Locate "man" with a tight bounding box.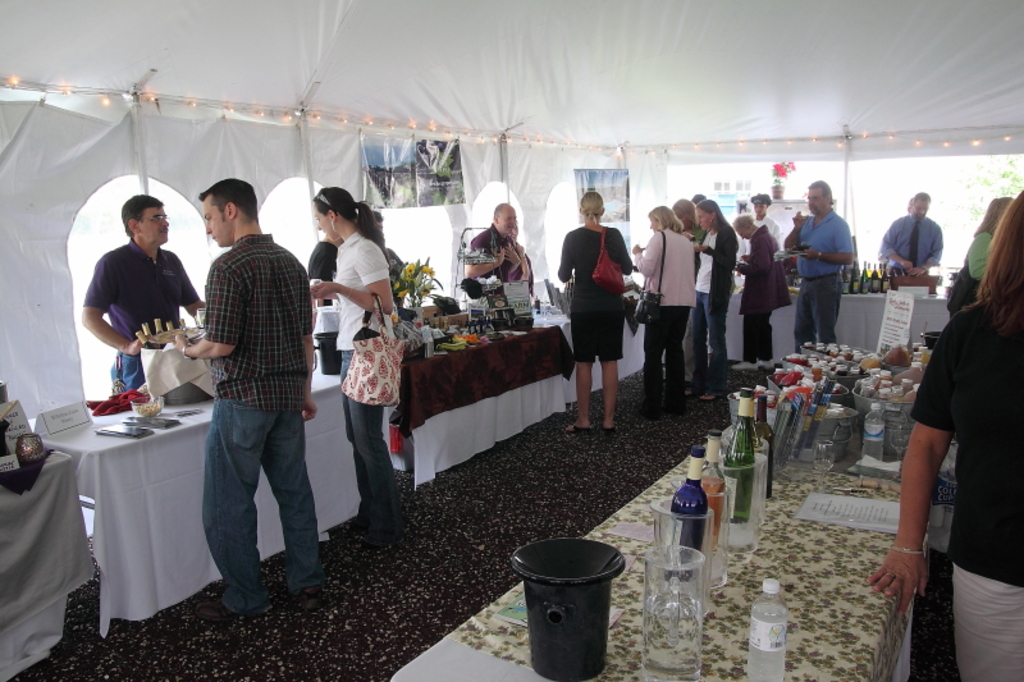
(x1=165, y1=179, x2=323, y2=619).
